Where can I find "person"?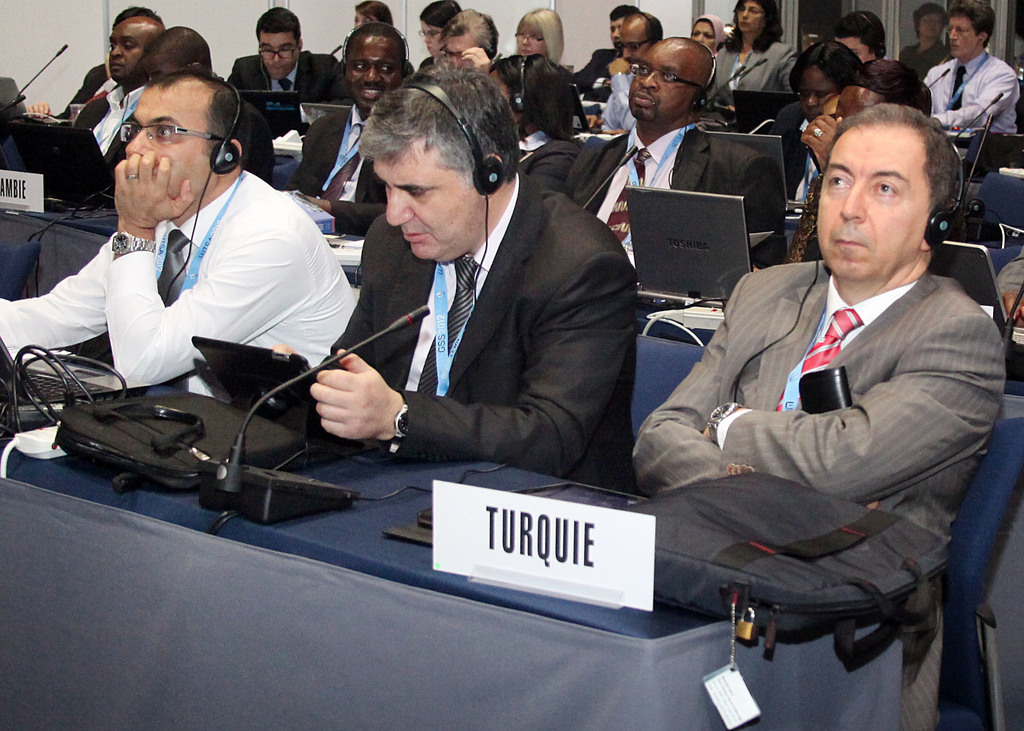
You can find it at (33,10,150,174).
